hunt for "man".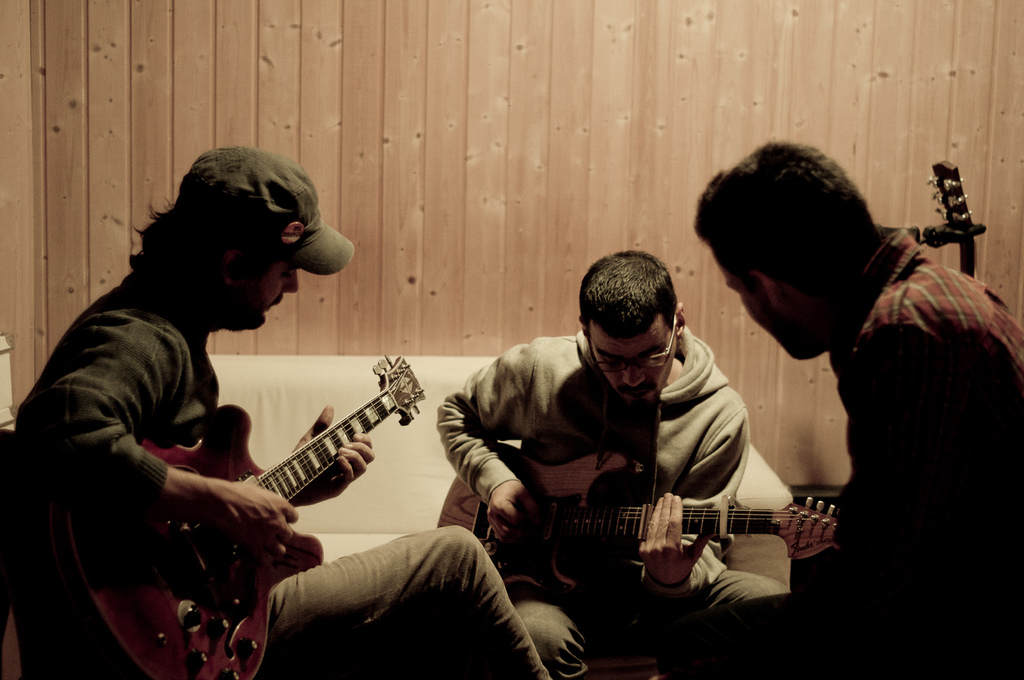
Hunted down at left=9, top=142, right=573, bottom=679.
